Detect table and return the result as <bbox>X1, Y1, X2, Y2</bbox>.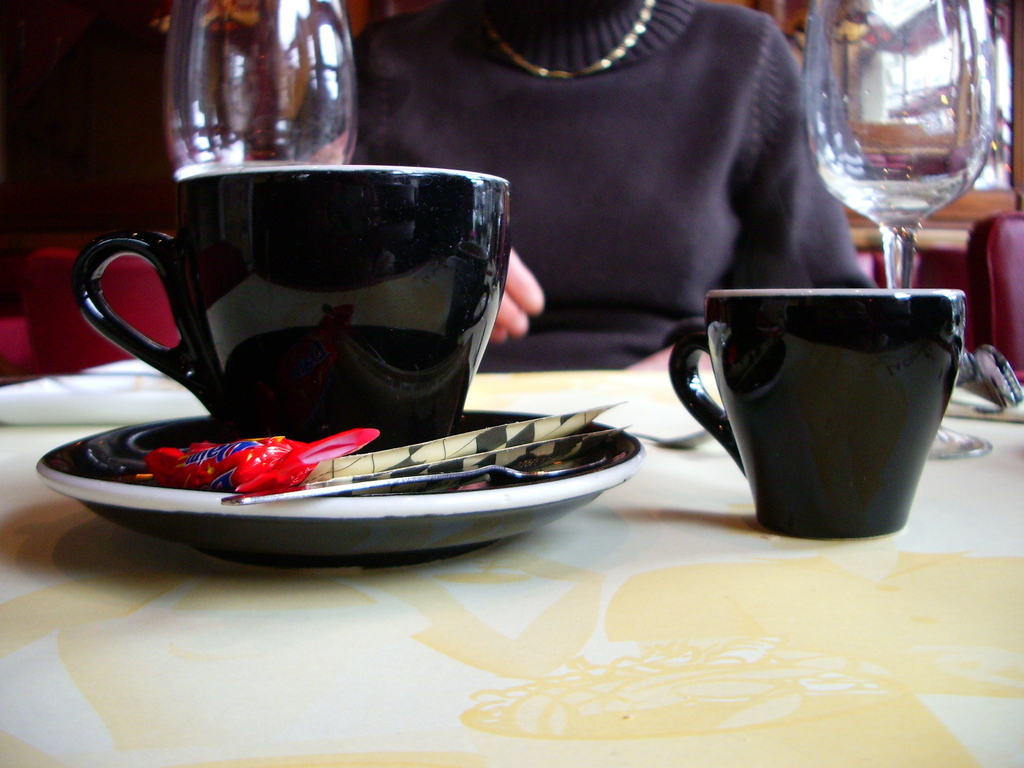
<bbox>0, 348, 1023, 767</bbox>.
